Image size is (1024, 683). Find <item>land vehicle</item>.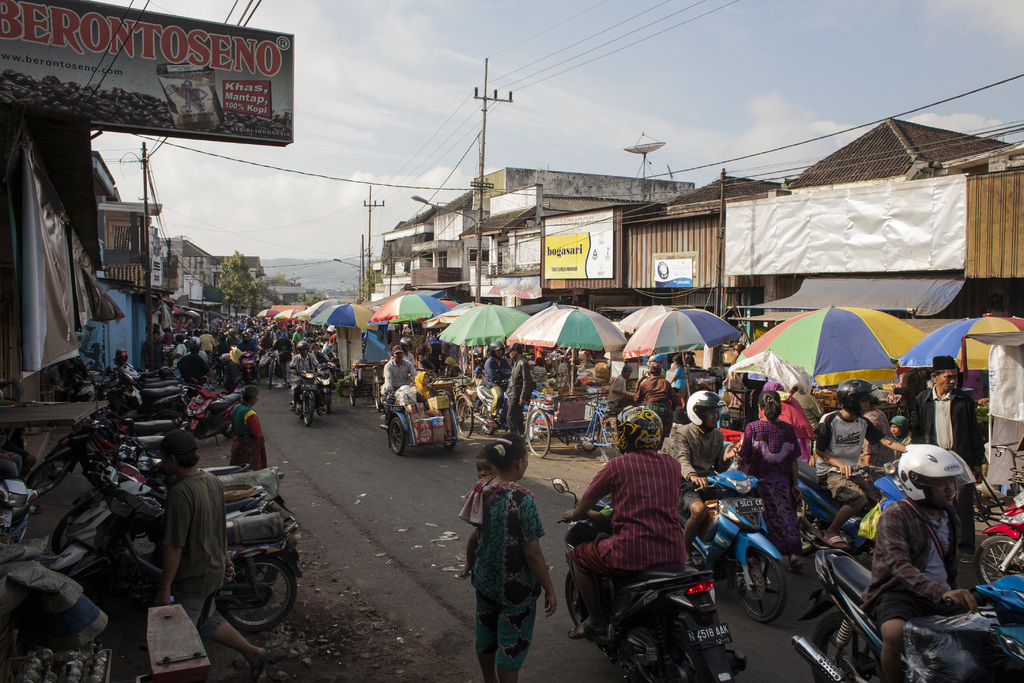
box(675, 469, 790, 627).
